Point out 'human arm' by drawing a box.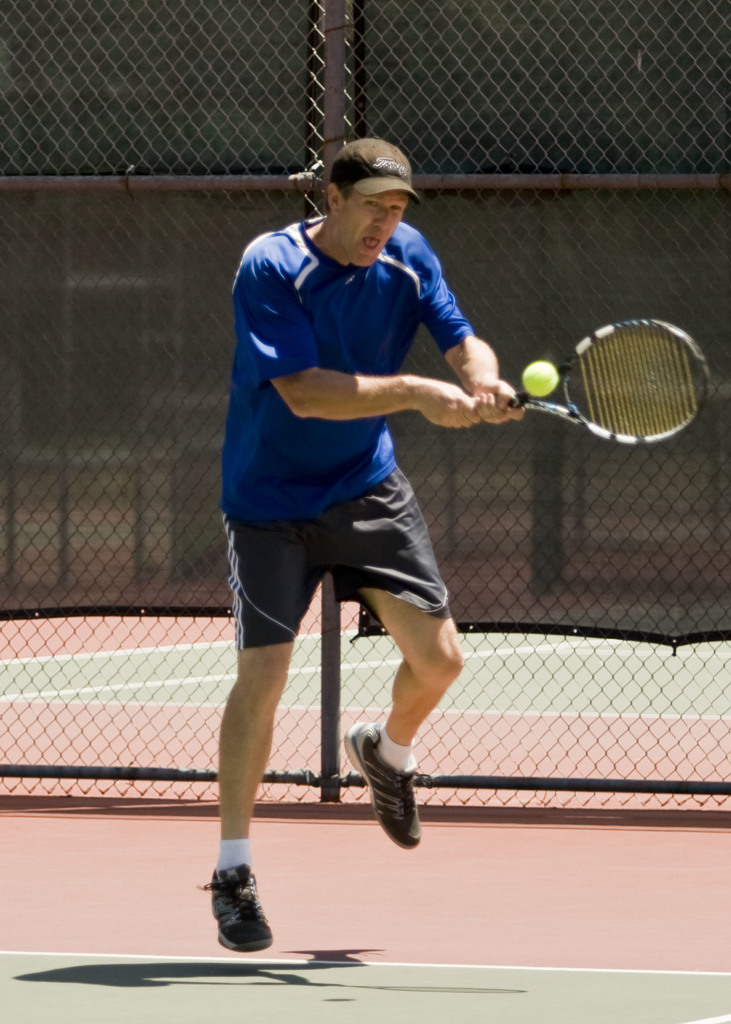
[left=416, top=235, right=519, bottom=425].
